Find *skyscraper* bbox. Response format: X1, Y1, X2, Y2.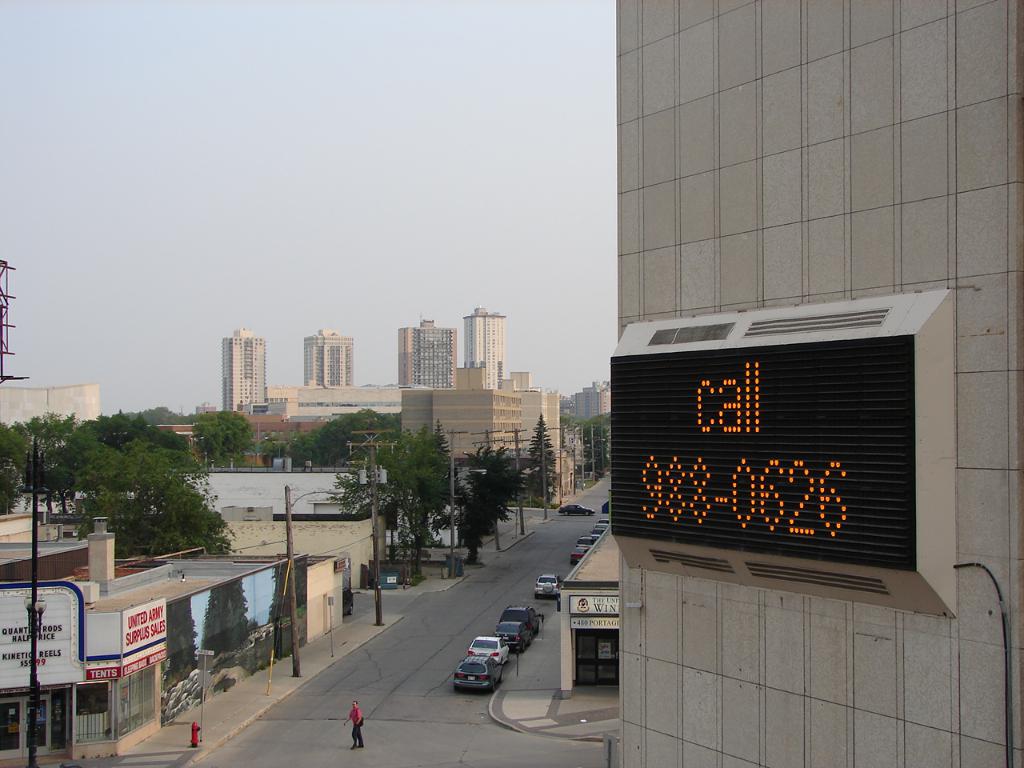
458, 302, 508, 388.
